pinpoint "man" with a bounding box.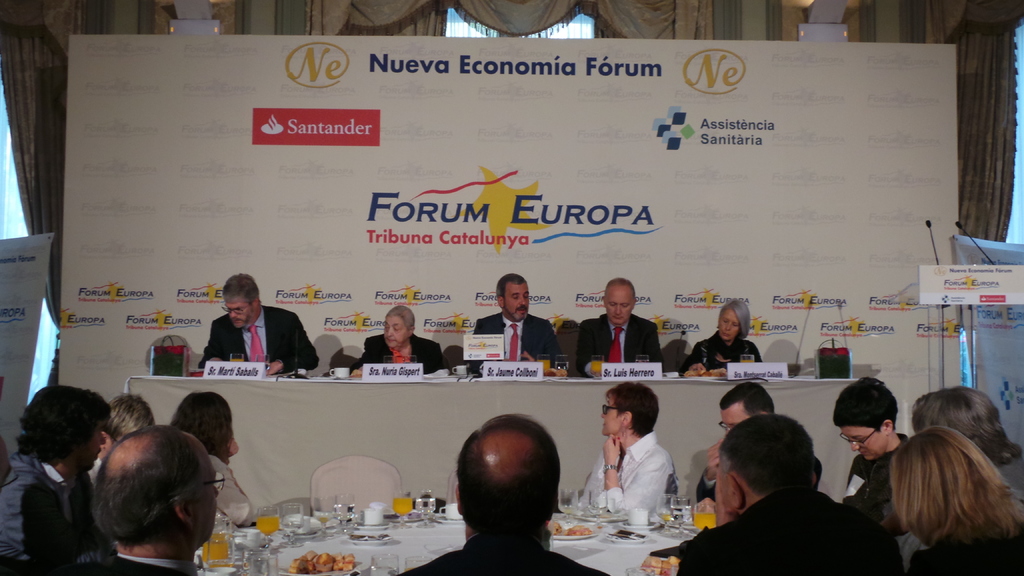
locate(696, 378, 776, 501).
